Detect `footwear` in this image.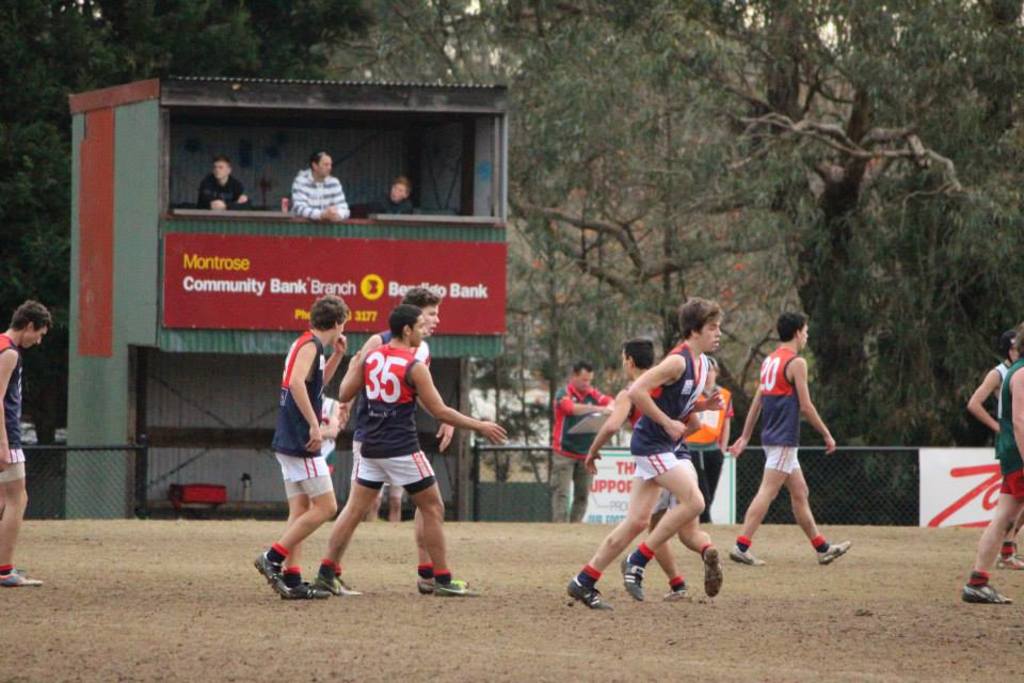
Detection: crop(622, 557, 647, 605).
